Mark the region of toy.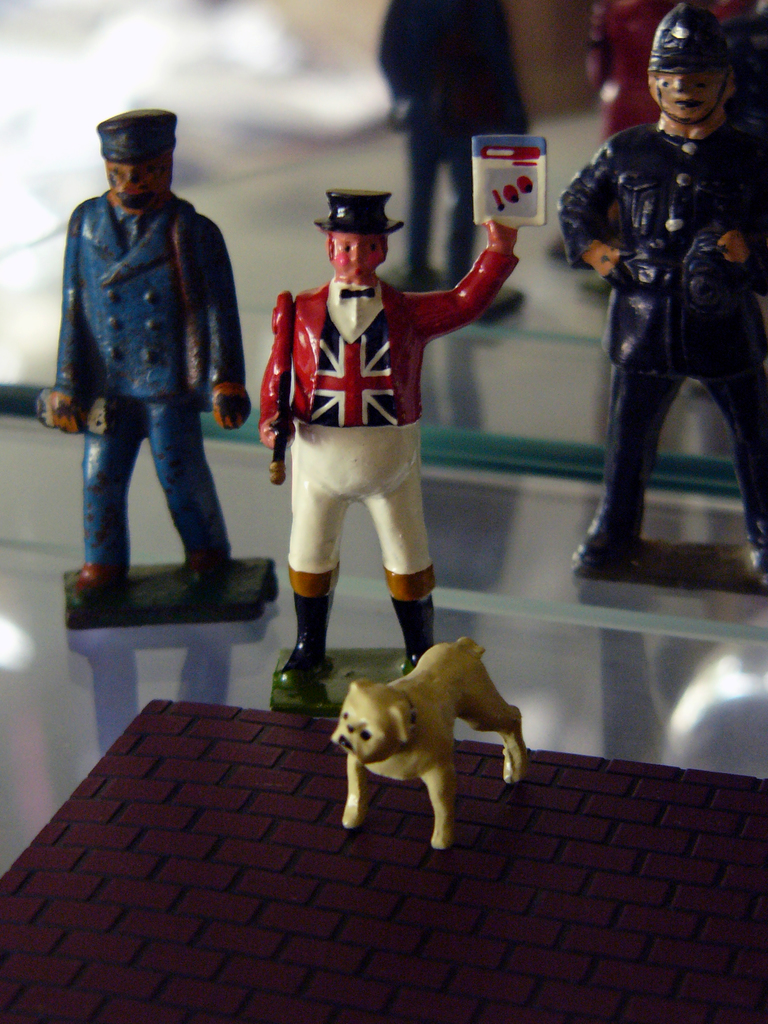
Region: l=327, t=636, r=532, b=849.
